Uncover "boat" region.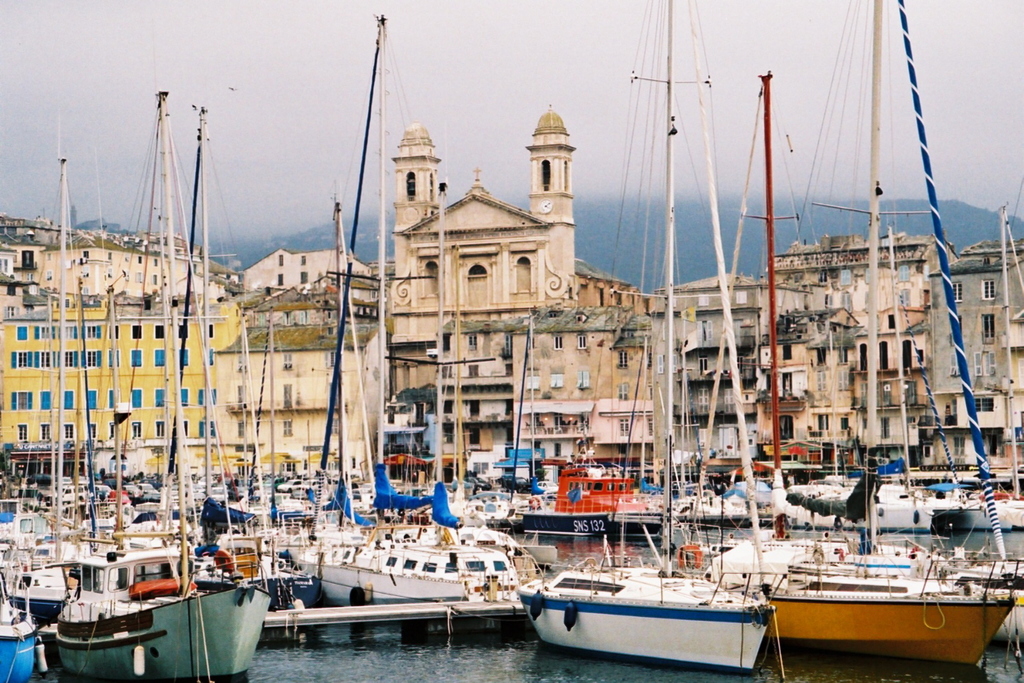
Uncovered: <region>509, 515, 802, 673</region>.
